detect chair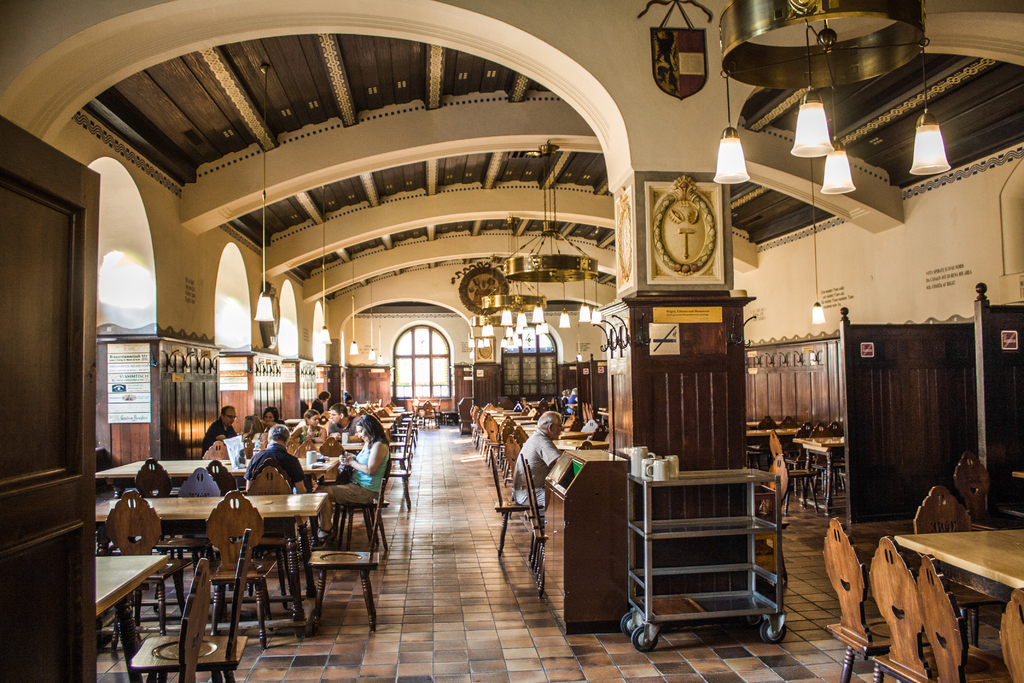
detection(917, 555, 1007, 682)
